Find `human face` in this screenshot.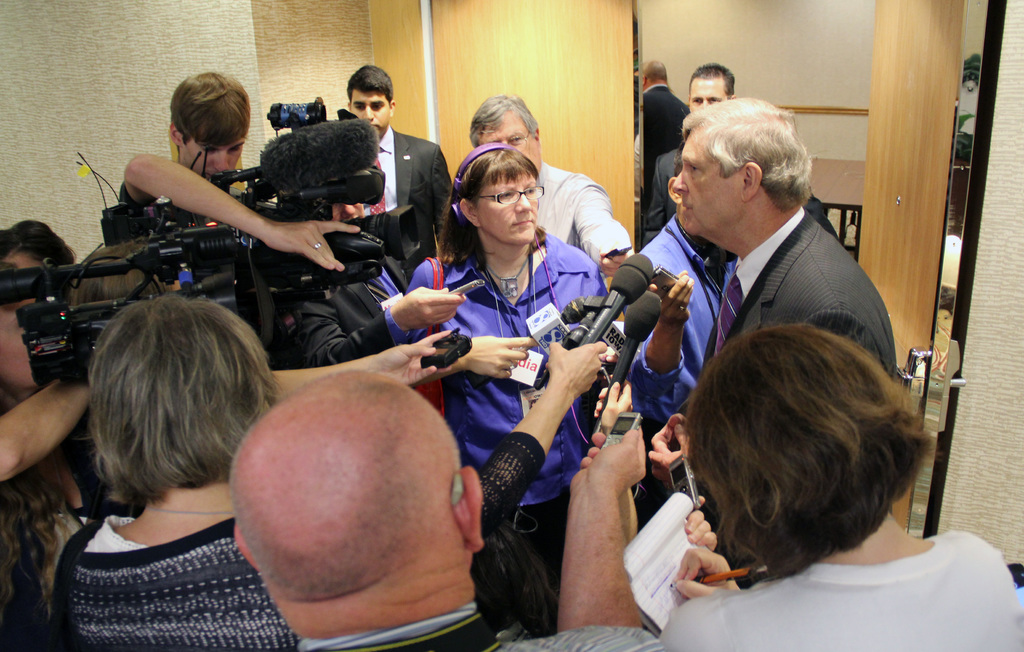
The bounding box for `human face` is box(177, 135, 245, 180).
